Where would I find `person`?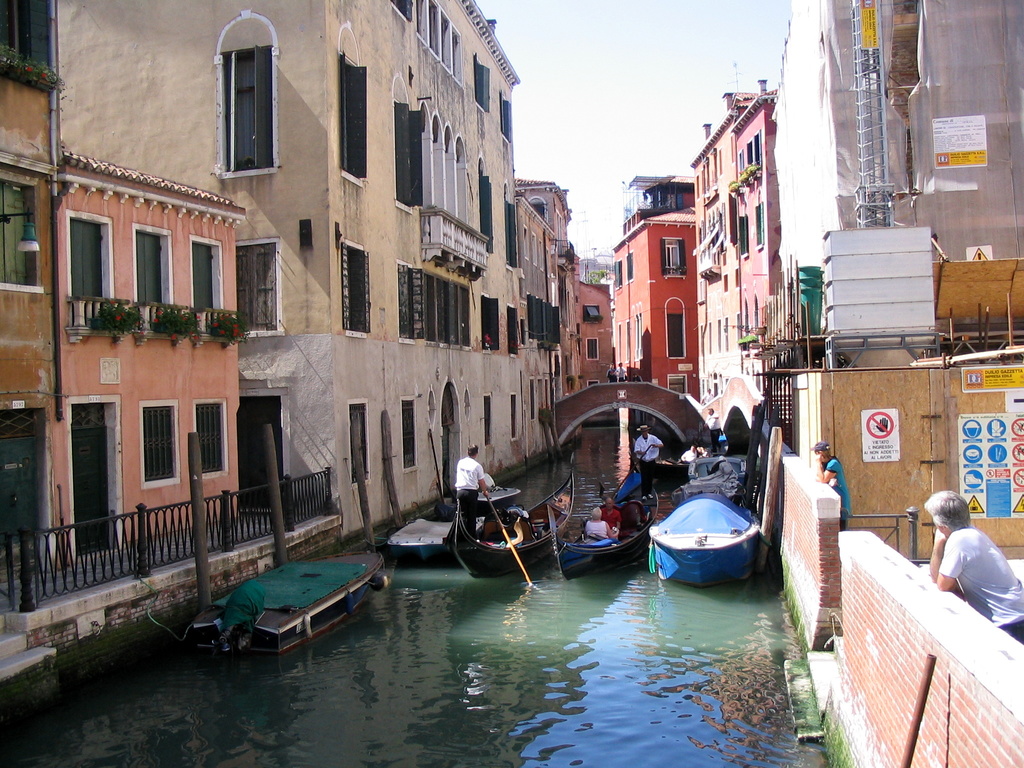
At locate(603, 498, 618, 540).
